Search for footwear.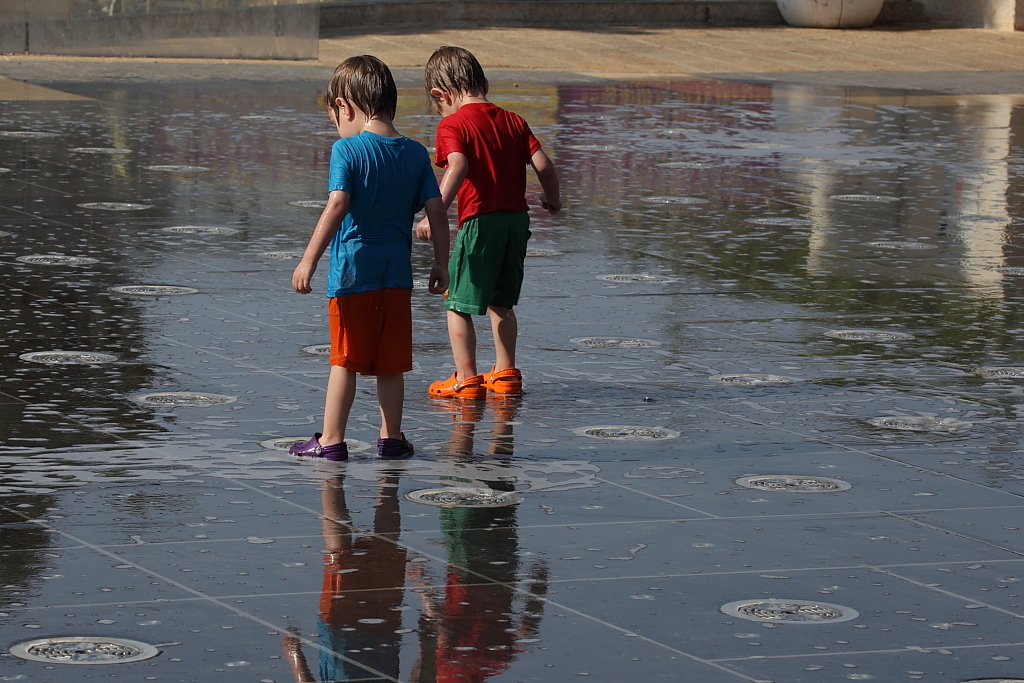
Found at [left=376, top=432, right=416, bottom=460].
